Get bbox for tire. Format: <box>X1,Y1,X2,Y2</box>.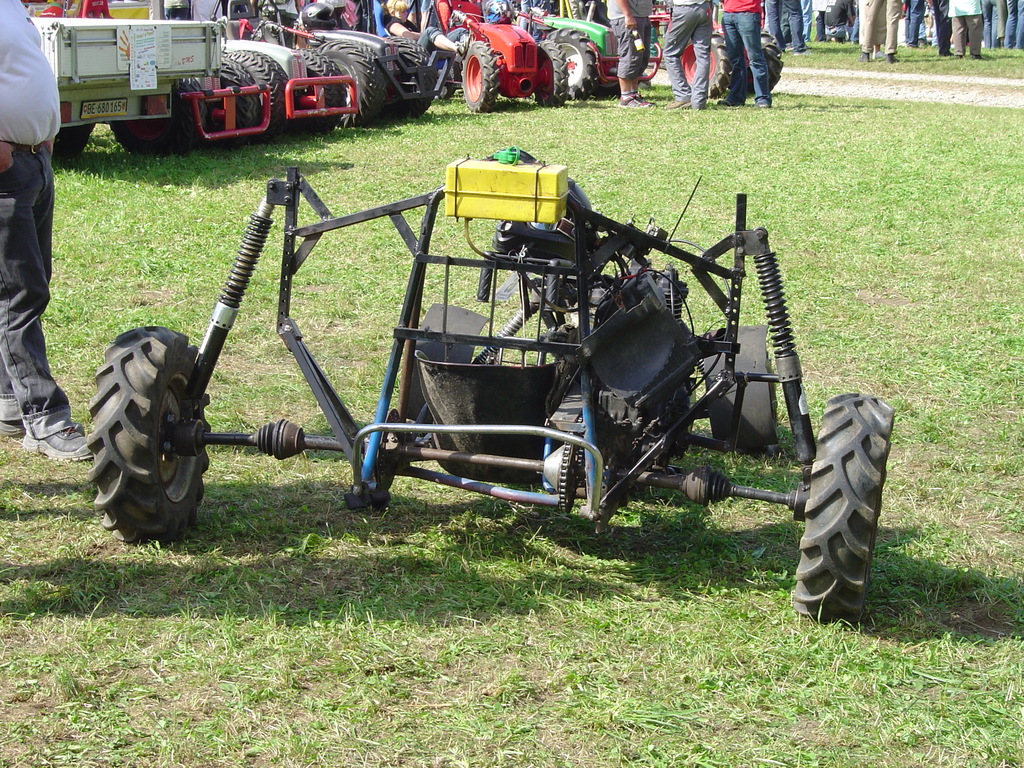
<box>540,26,599,104</box>.
